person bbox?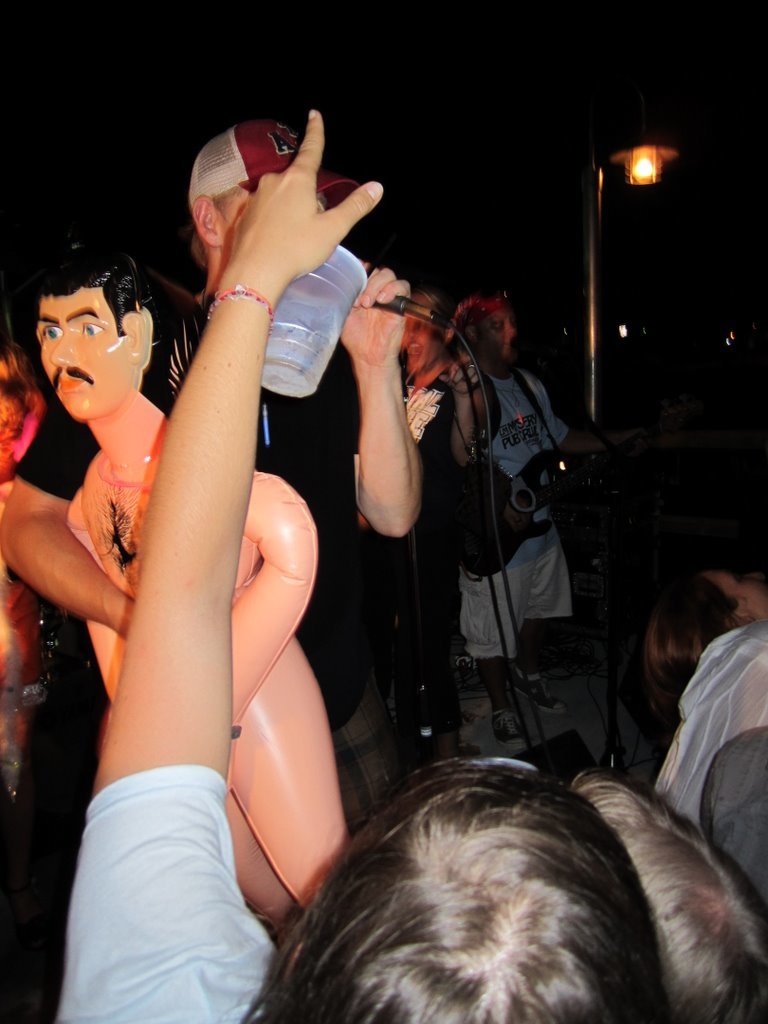
Rect(660, 562, 767, 916)
